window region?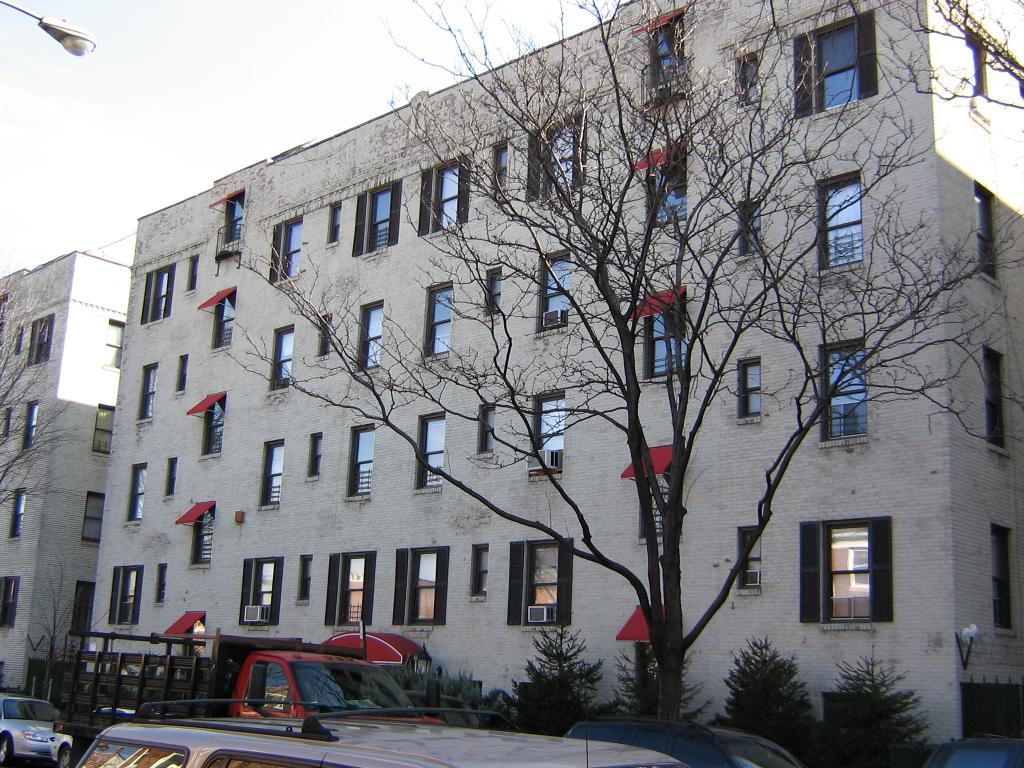
[308, 431, 323, 481]
